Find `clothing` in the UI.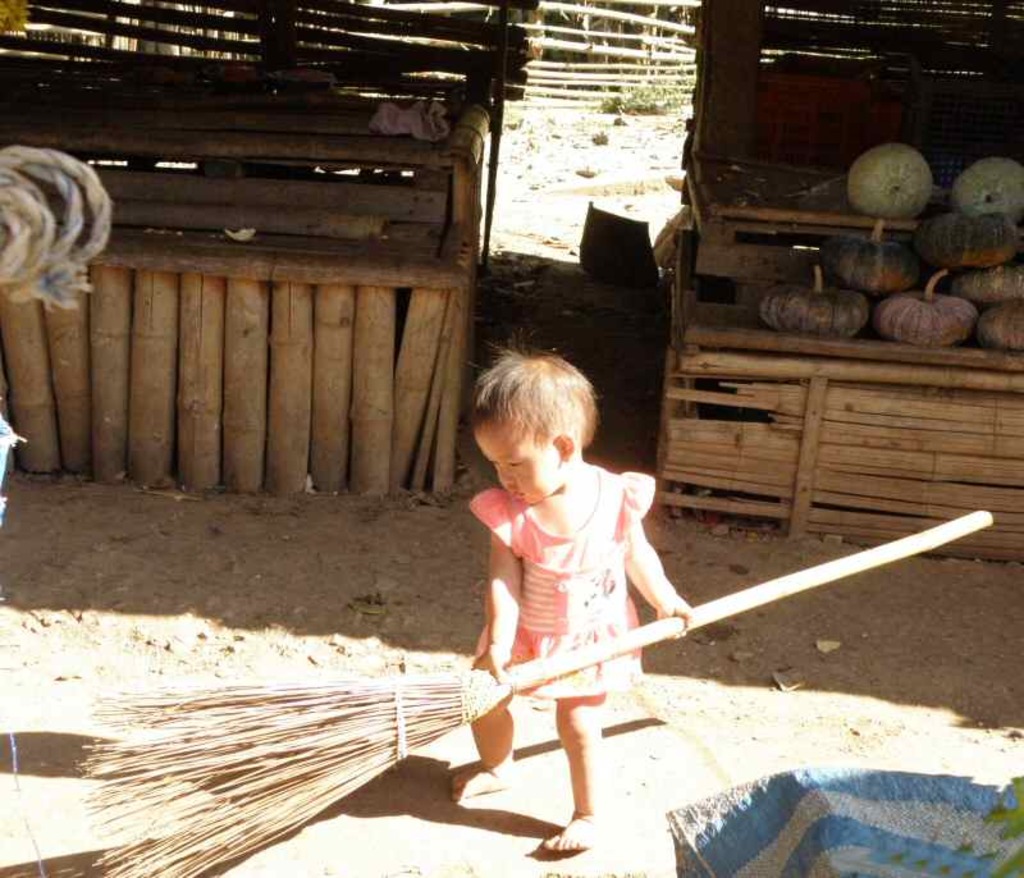
UI element at BBox(458, 449, 622, 710).
